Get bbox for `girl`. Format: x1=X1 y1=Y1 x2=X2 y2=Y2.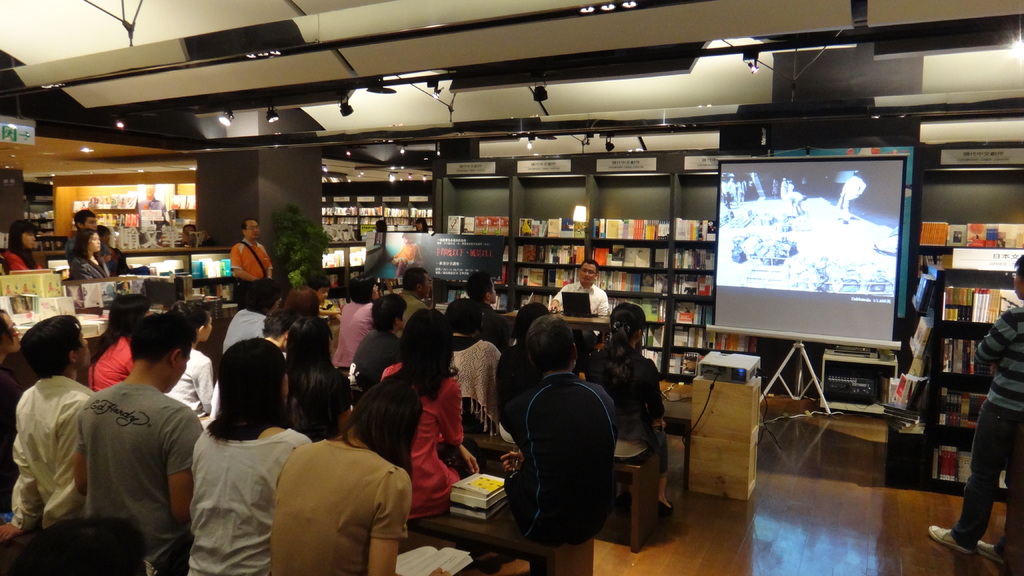
x1=284 y1=319 x2=358 y2=442.
